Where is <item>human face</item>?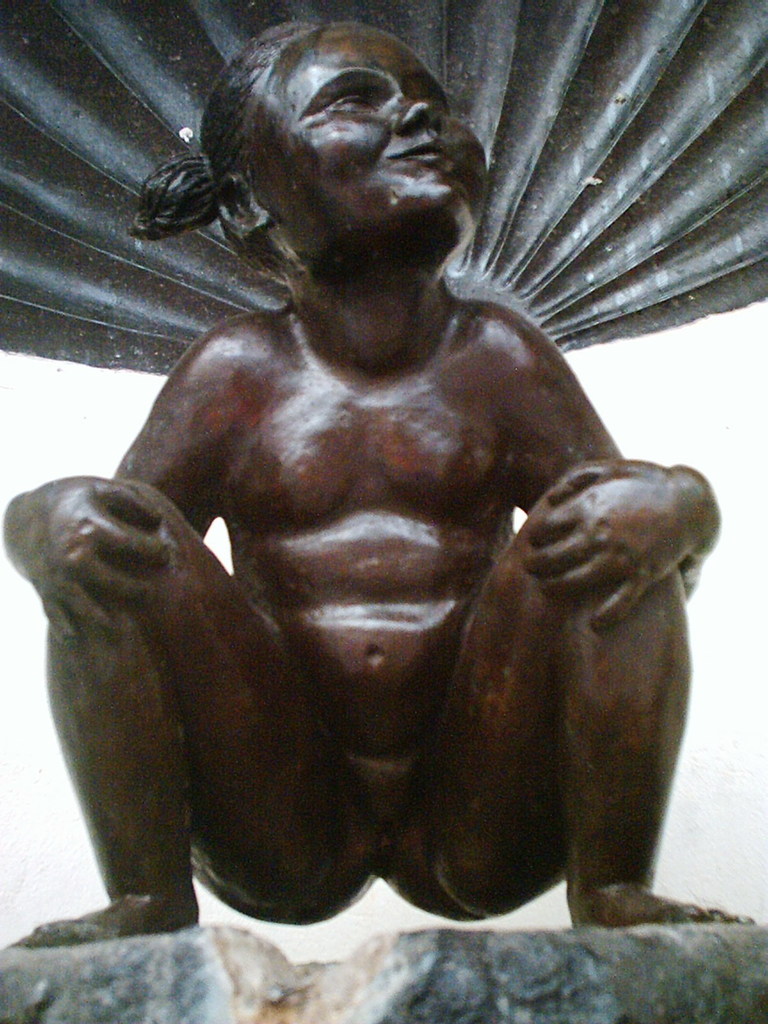
[238,24,484,260].
